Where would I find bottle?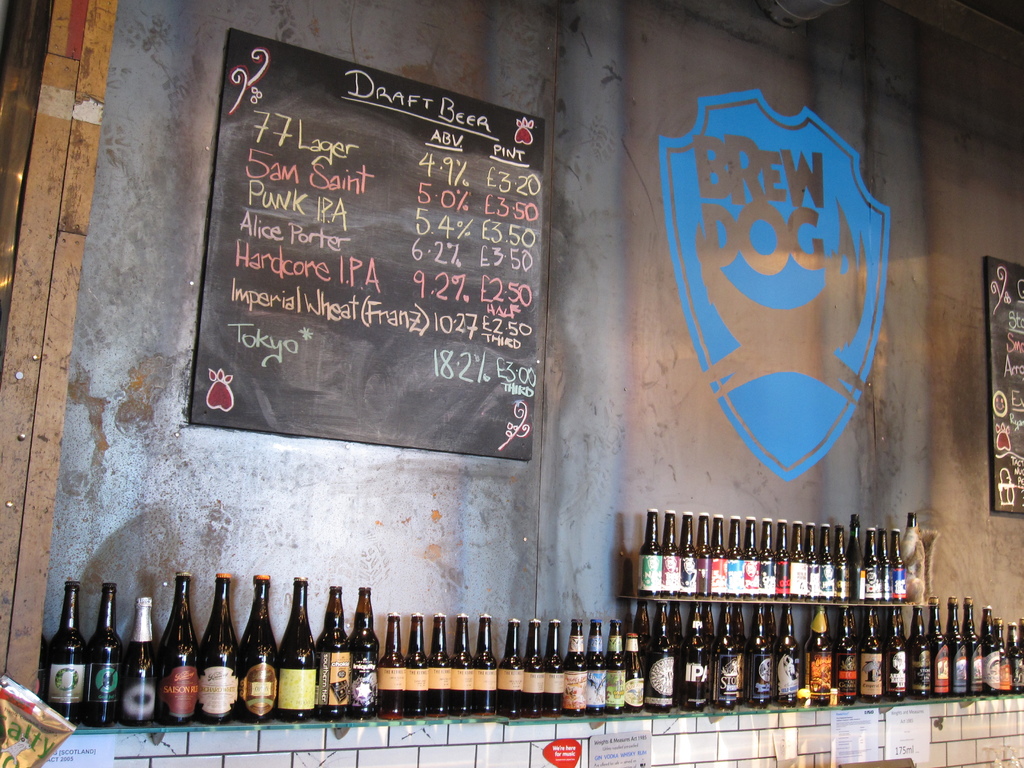
At pyautogui.locateOnScreen(876, 611, 887, 640).
